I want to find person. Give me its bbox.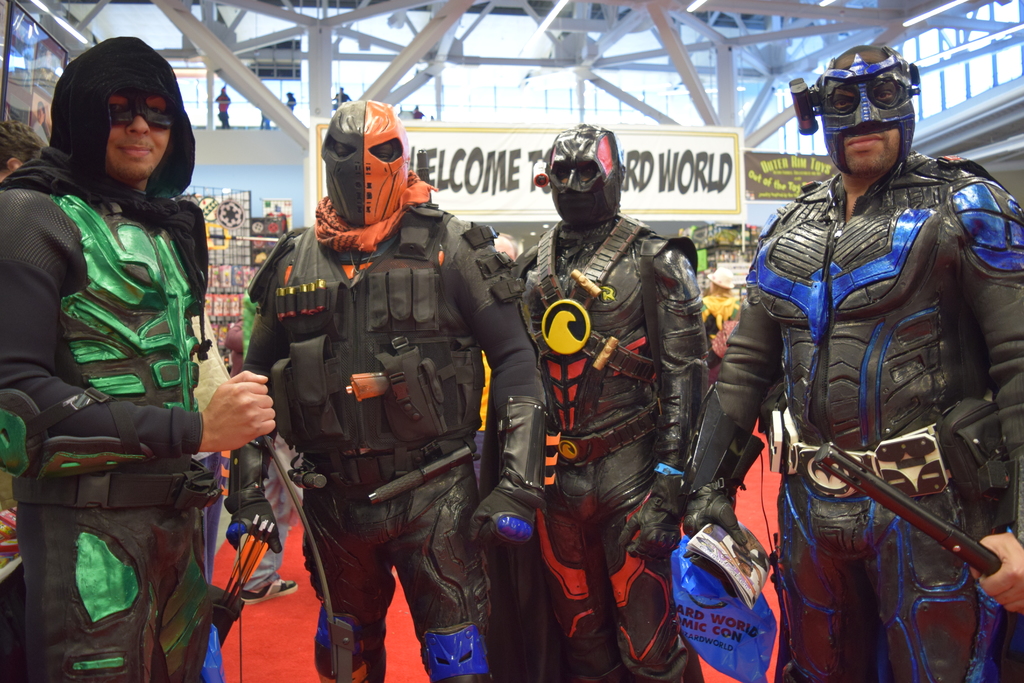
BBox(506, 125, 707, 682).
